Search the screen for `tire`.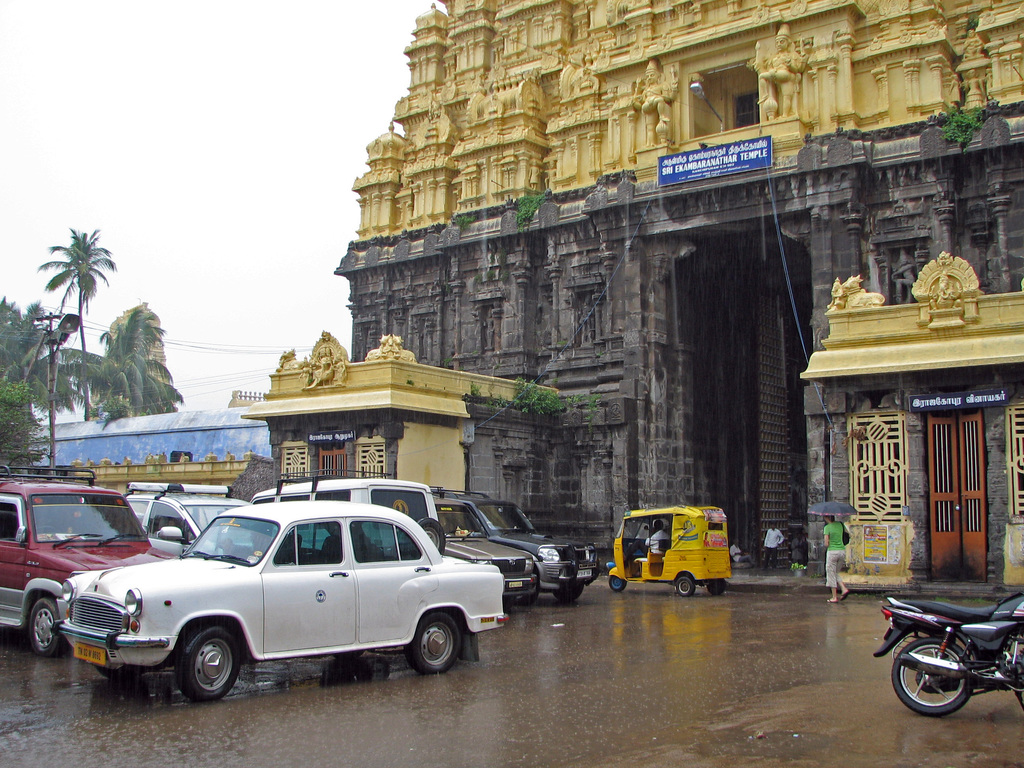
Found at x1=401, y1=611, x2=461, y2=672.
